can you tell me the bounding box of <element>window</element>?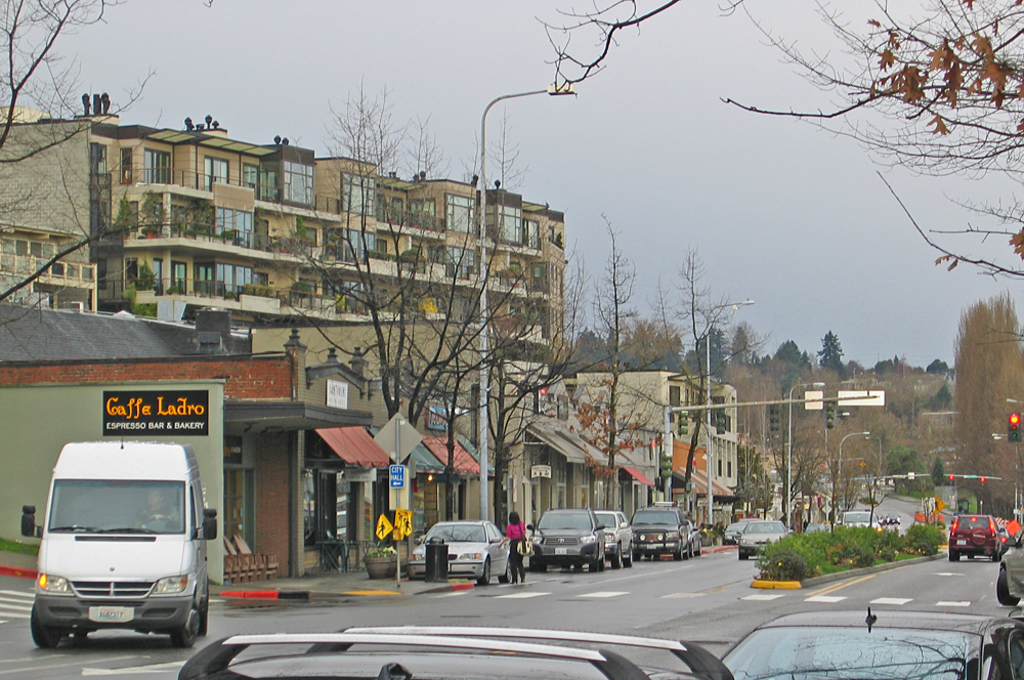
205, 159, 230, 190.
